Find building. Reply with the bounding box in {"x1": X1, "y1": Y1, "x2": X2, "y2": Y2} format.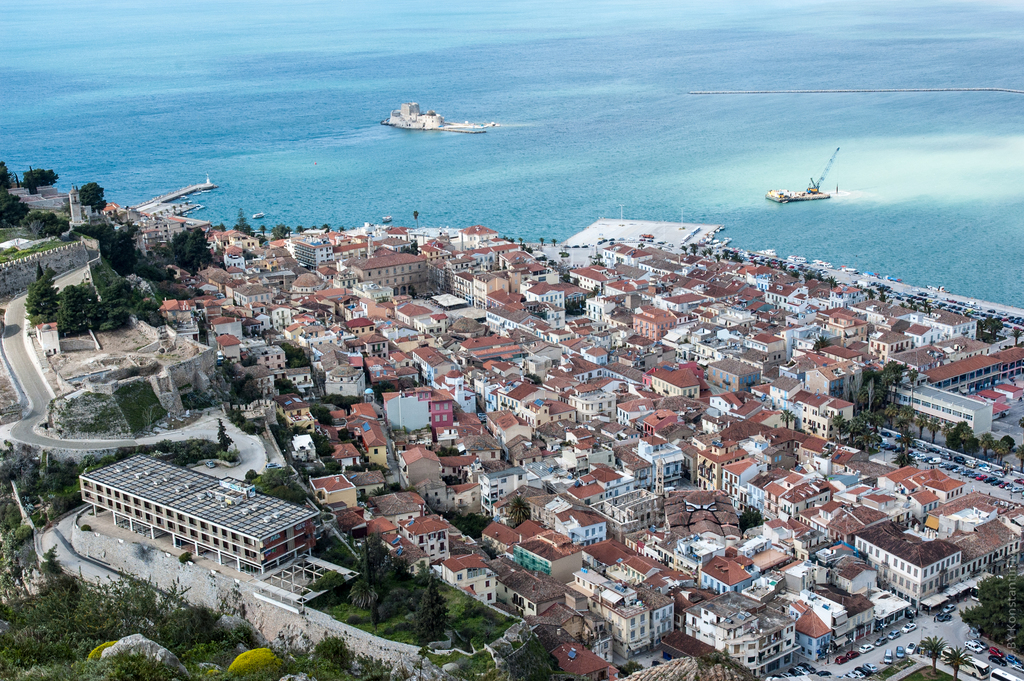
{"x1": 76, "y1": 446, "x2": 317, "y2": 573}.
